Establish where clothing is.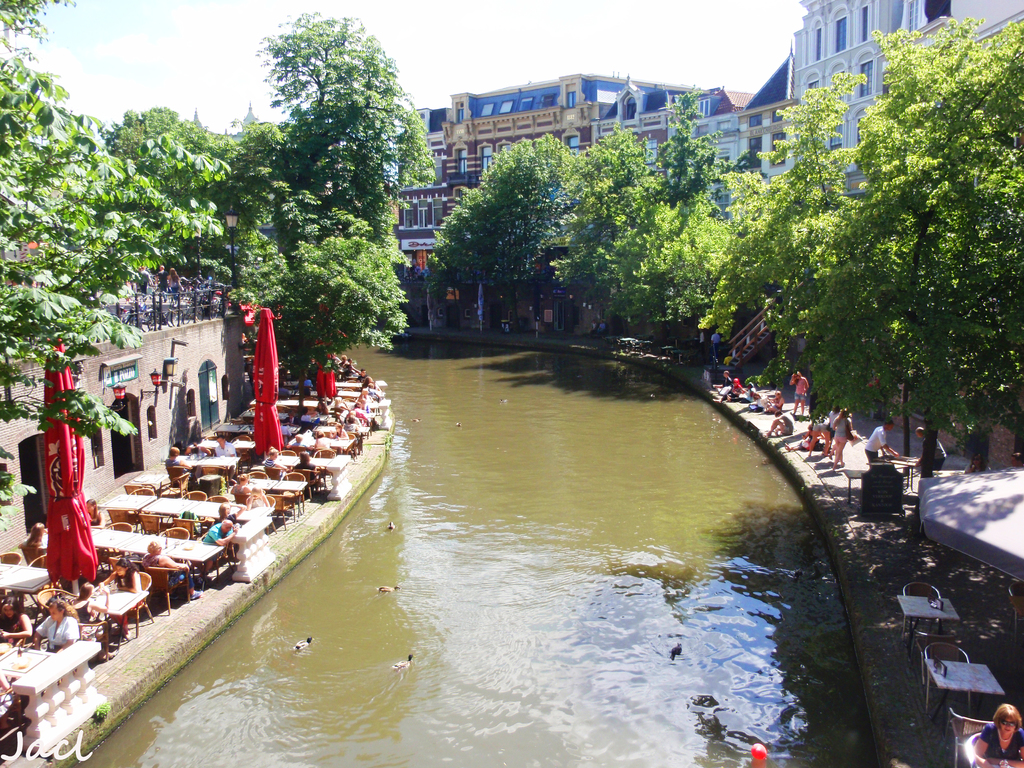
Established at region(242, 498, 268, 505).
